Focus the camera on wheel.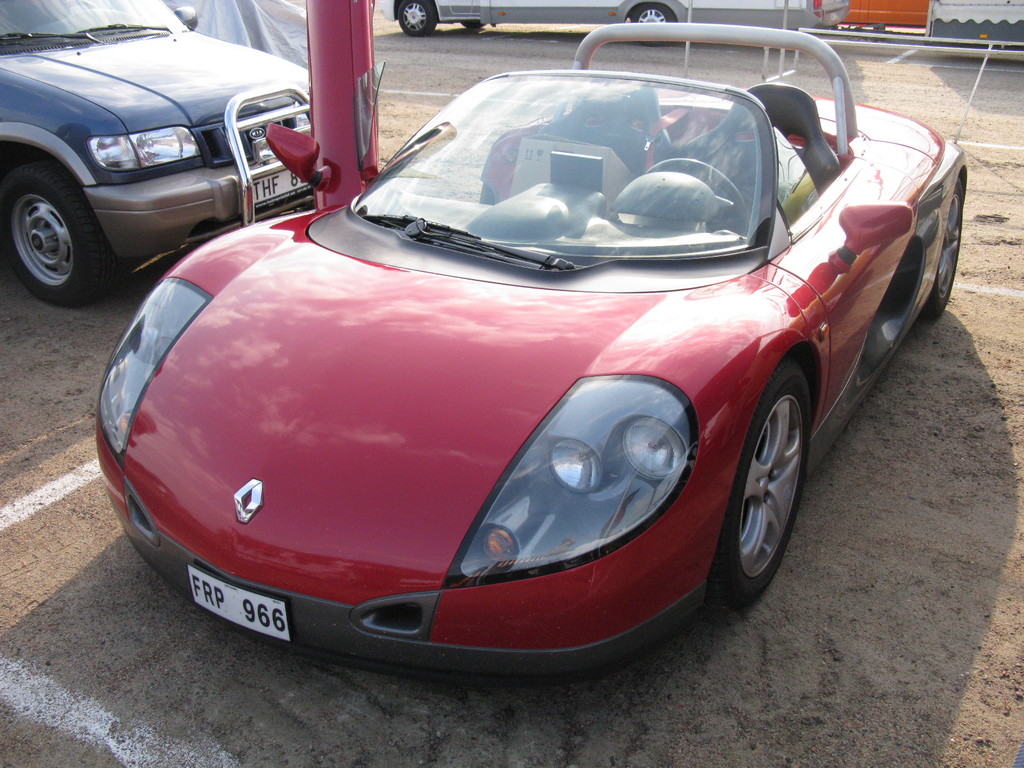
Focus region: [641,161,749,248].
